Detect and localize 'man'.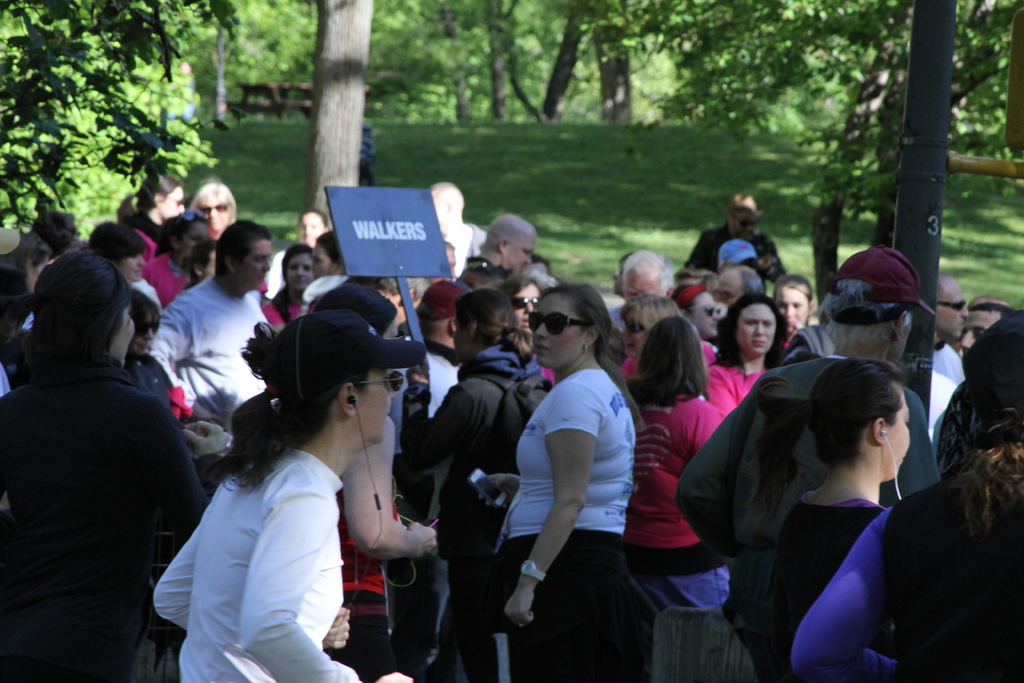
Localized at <bbox>685, 191, 792, 278</bbox>.
